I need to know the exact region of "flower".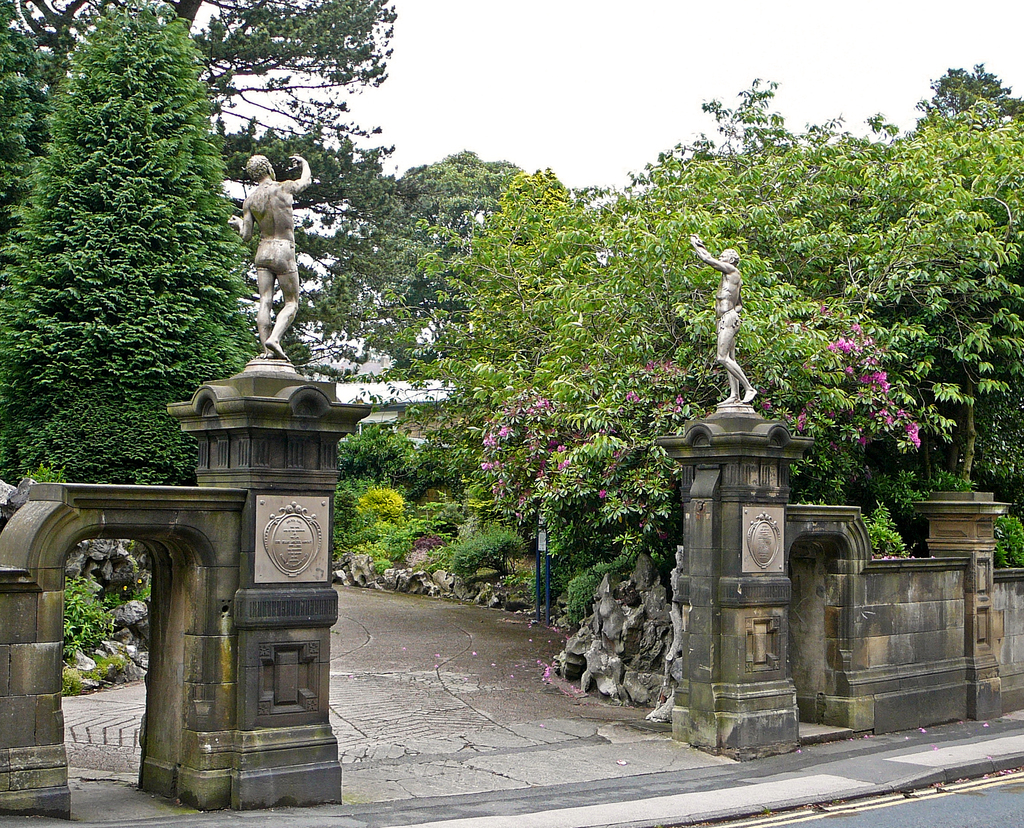
Region: (598, 487, 604, 500).
